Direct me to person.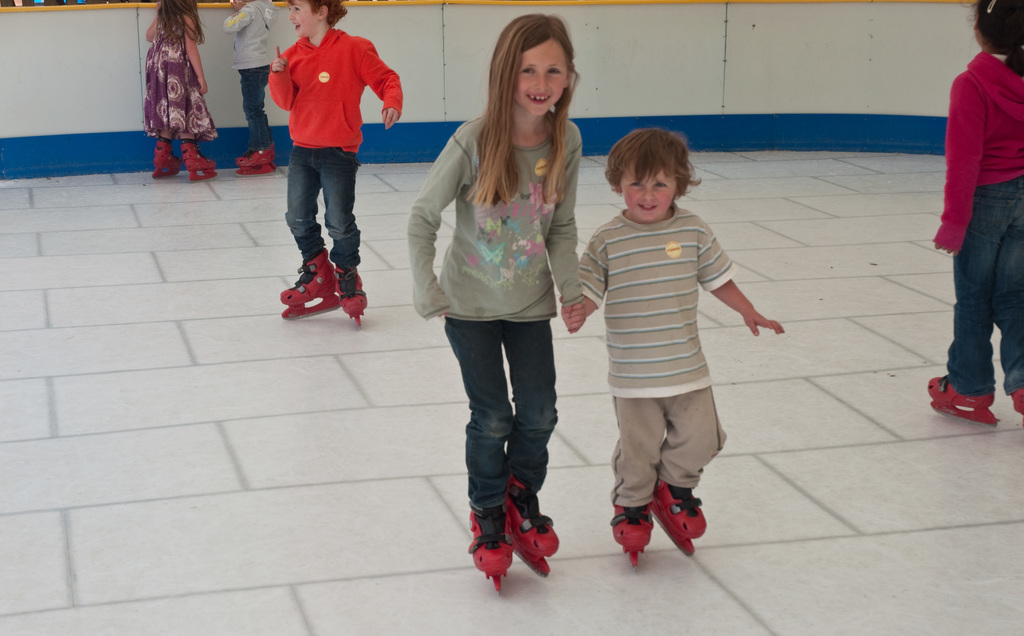
Direction: (563, 128, 785, 548).
